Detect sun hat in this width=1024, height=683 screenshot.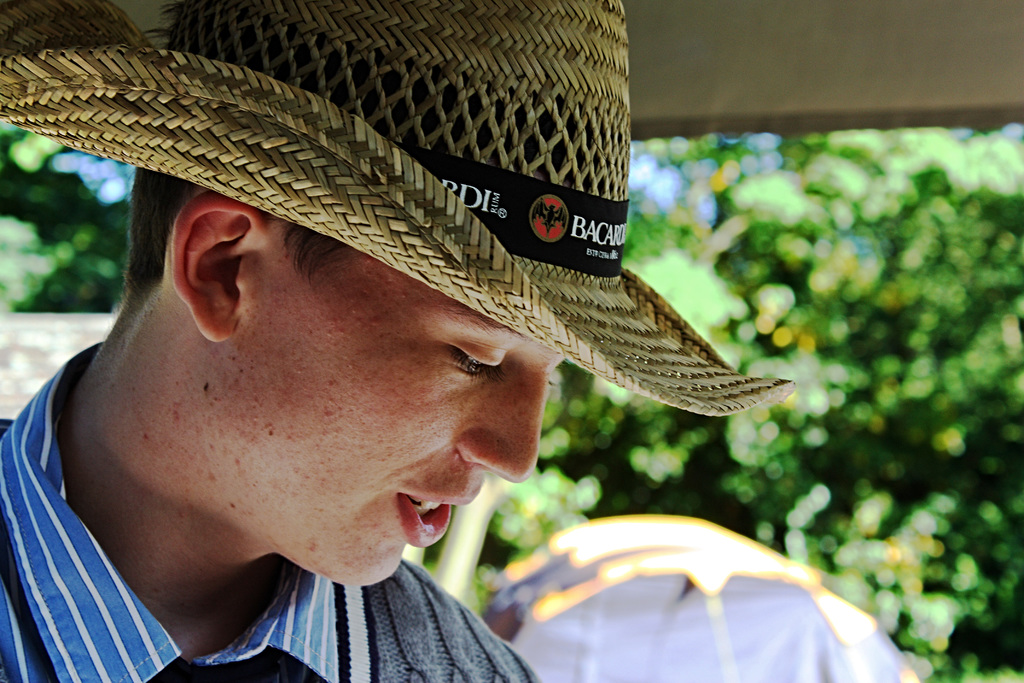
Detection: [0, 0, 799, 431].
